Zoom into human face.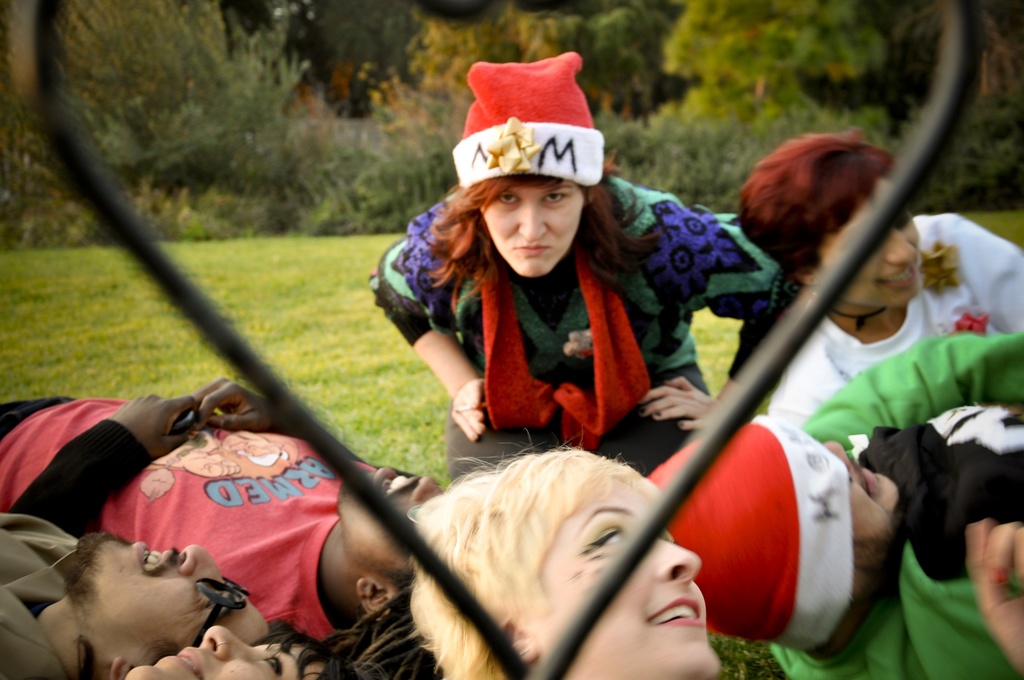
Zoom target: box(479, 186, 586, 280).
